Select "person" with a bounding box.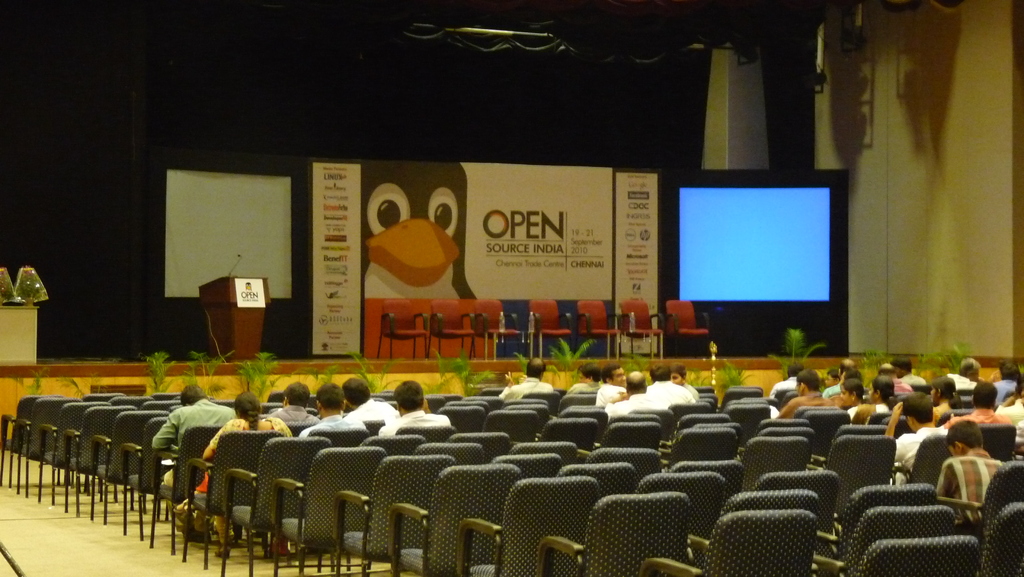
left=301, top=388, right=360, bottom=435.
